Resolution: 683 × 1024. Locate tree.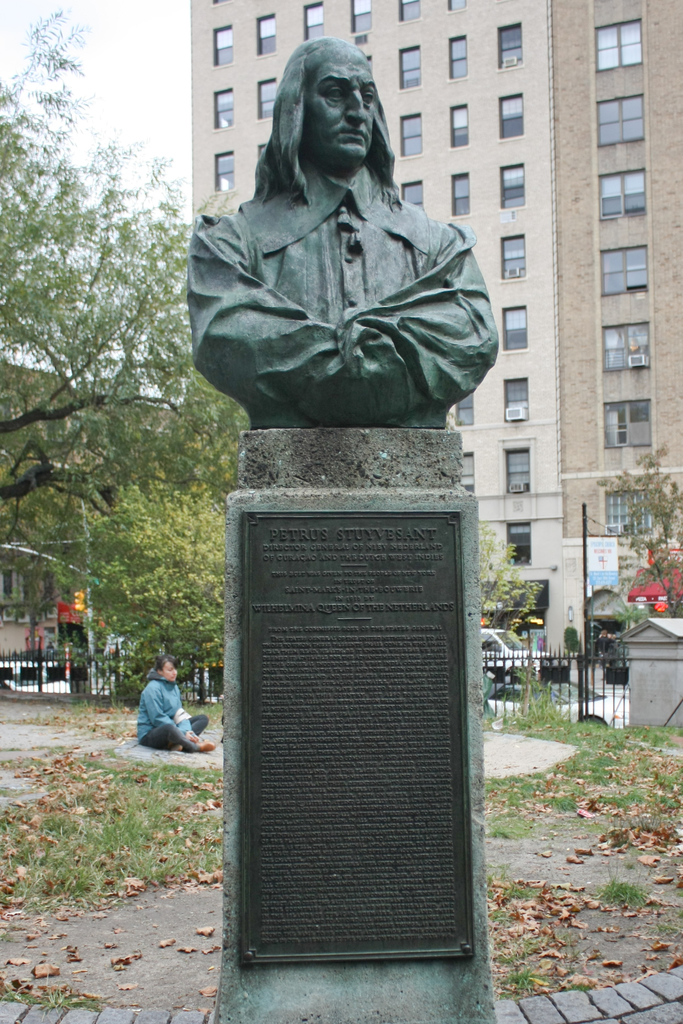
left=91, top=488, right=243, bottom=698.
